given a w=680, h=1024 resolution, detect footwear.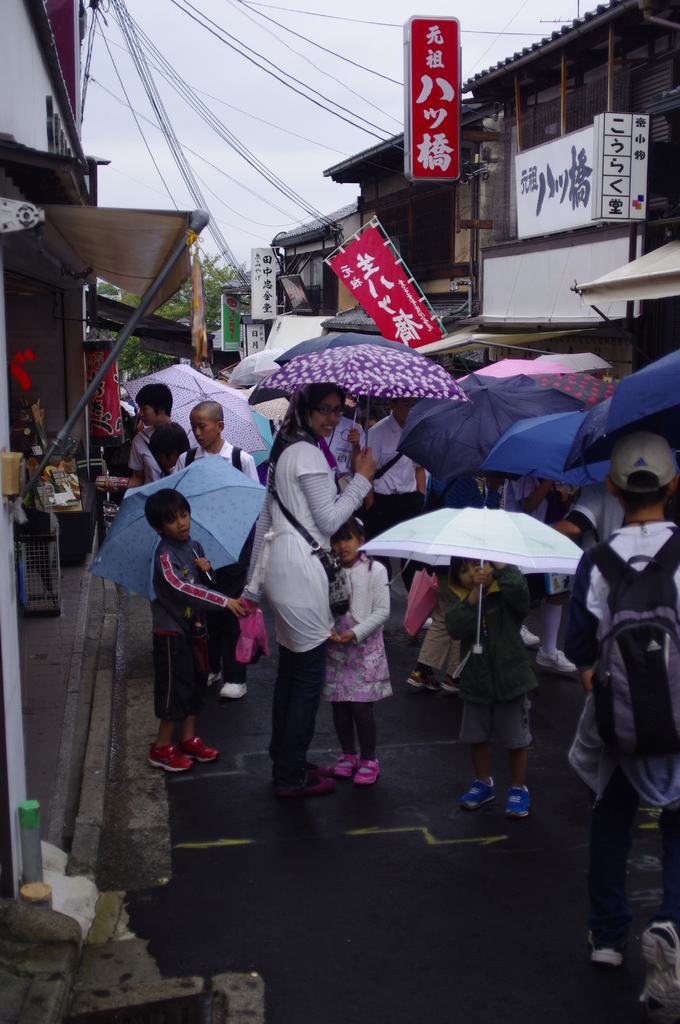
left=459, top=779, right=490, bottom=811.
